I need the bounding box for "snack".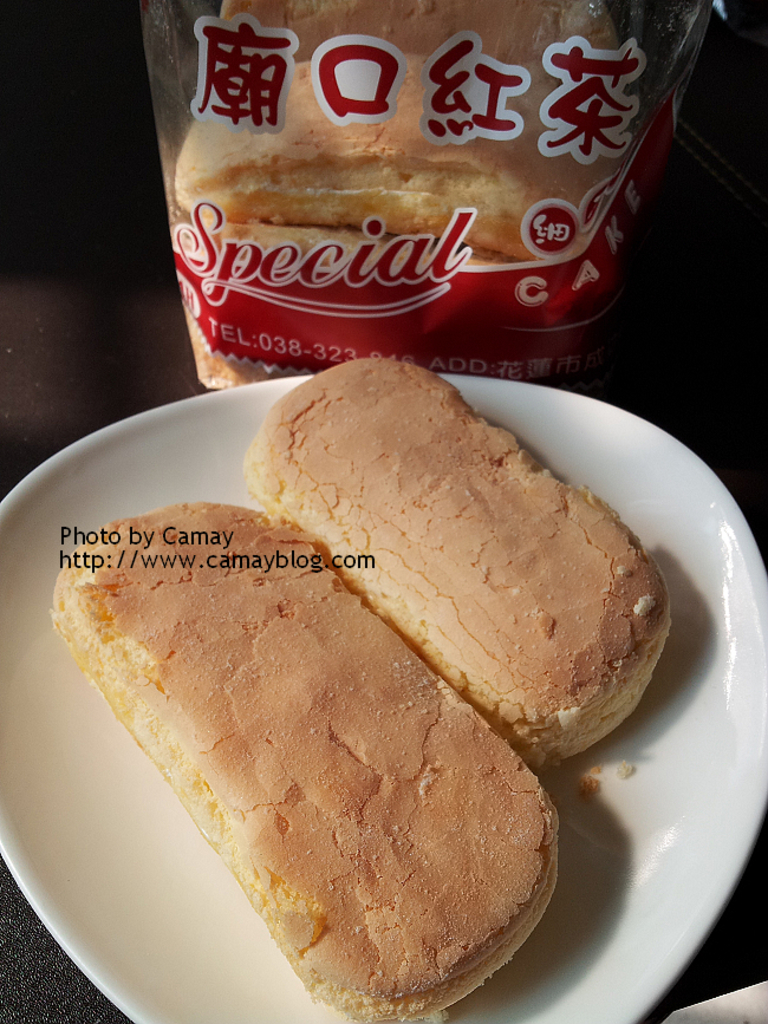
Here it is: 89:544:564:979.
